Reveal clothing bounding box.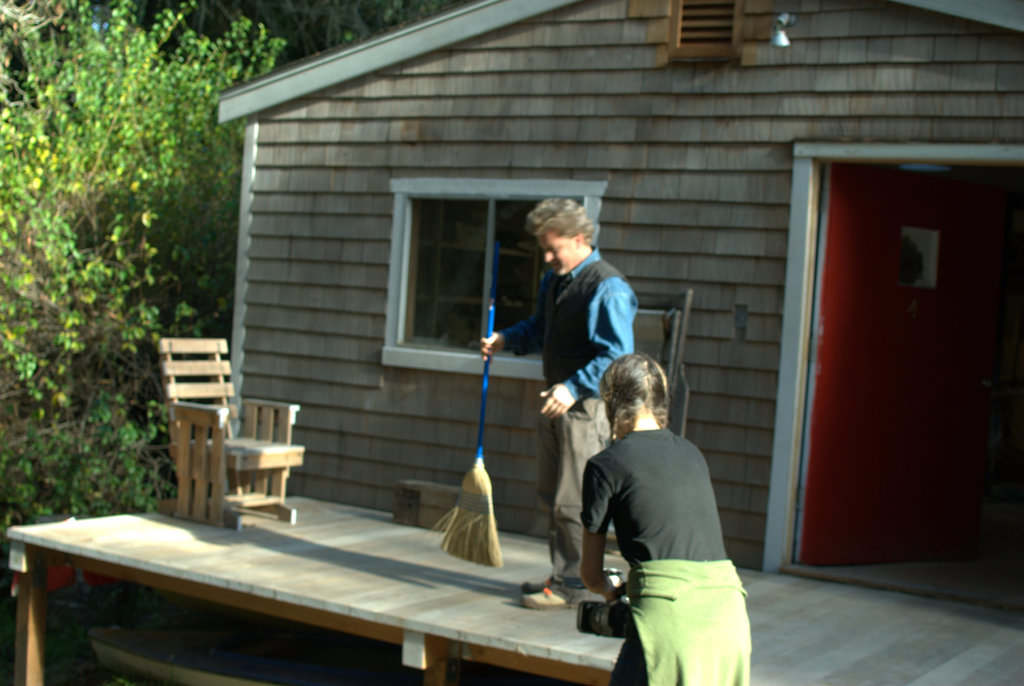
Revealed: select_region(504, 248, 639, 602).
